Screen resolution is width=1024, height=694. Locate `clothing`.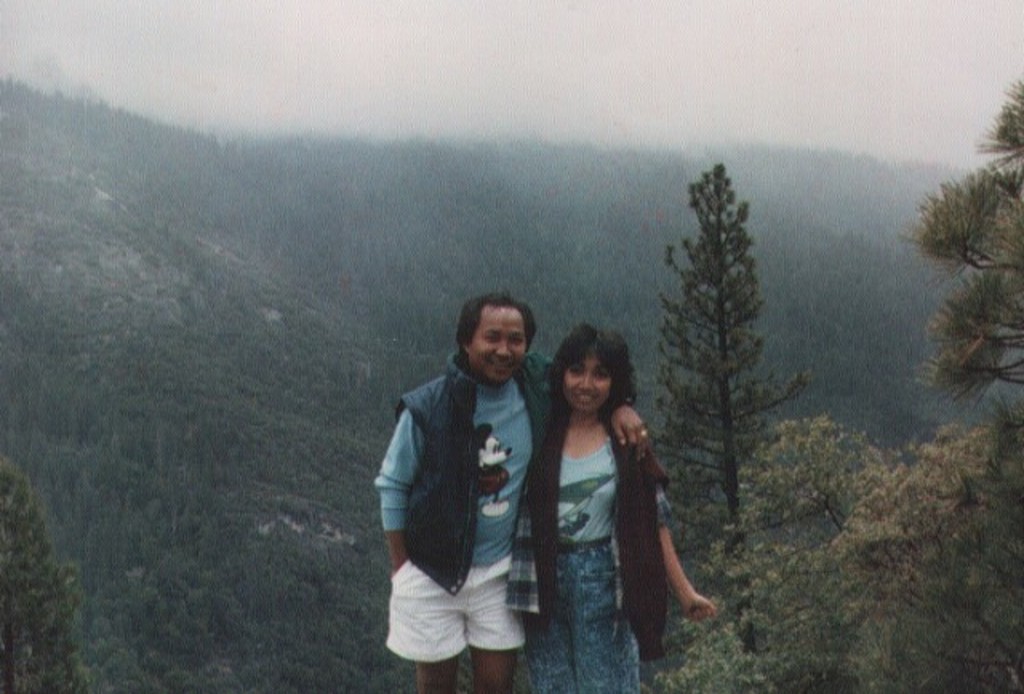
BBox(512, 424, 672, 692).
